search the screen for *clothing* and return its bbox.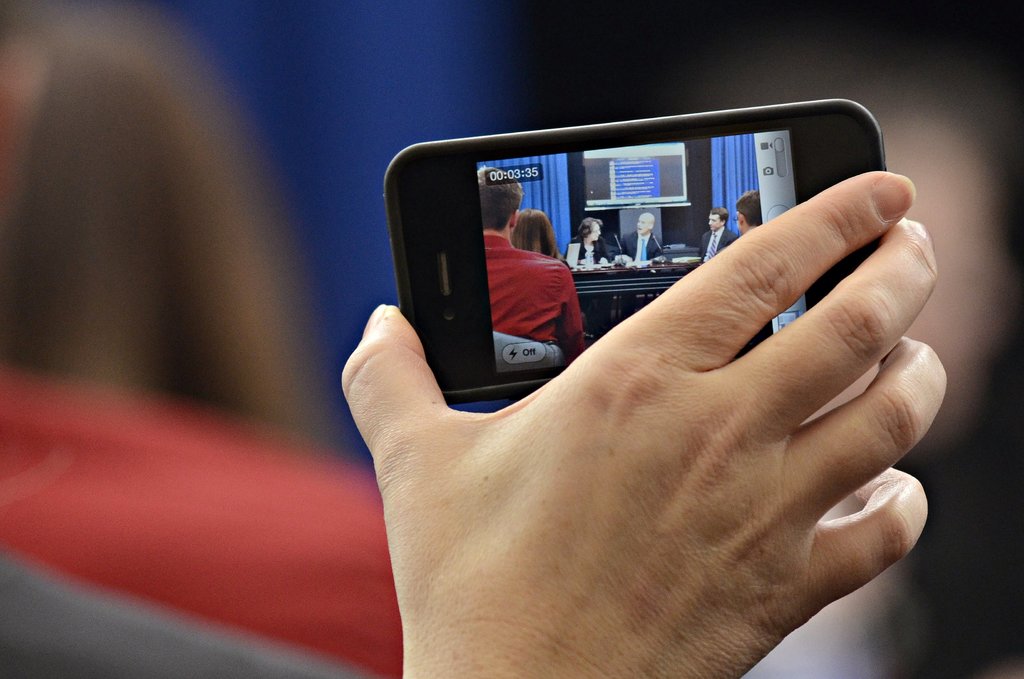
Found: 564,238,609,265.
